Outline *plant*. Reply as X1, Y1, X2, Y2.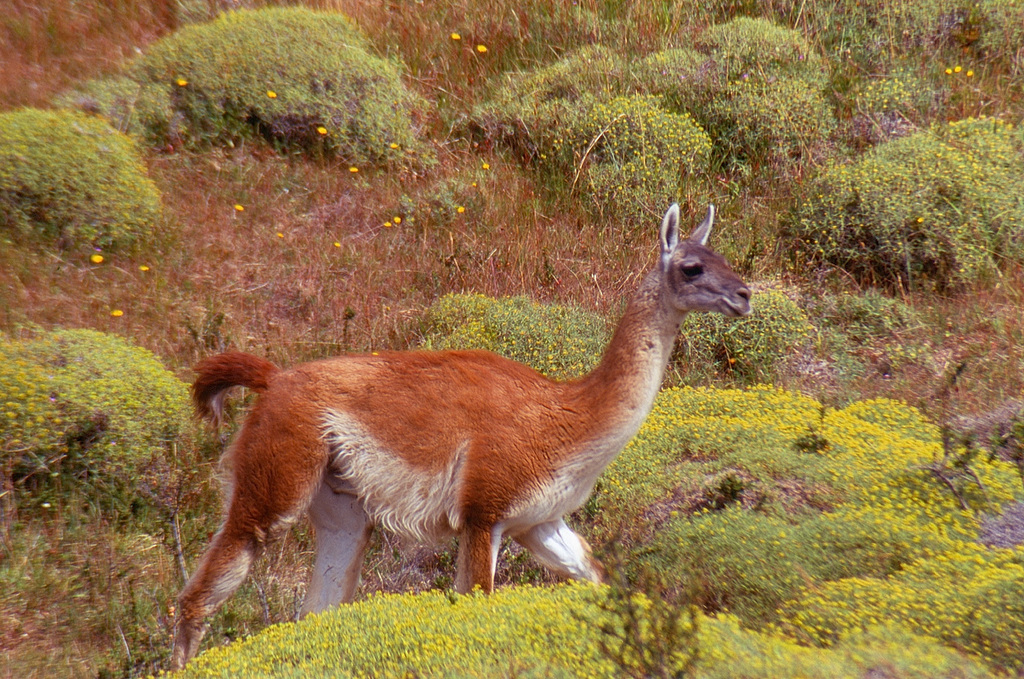
0, 104, 165, 258.
